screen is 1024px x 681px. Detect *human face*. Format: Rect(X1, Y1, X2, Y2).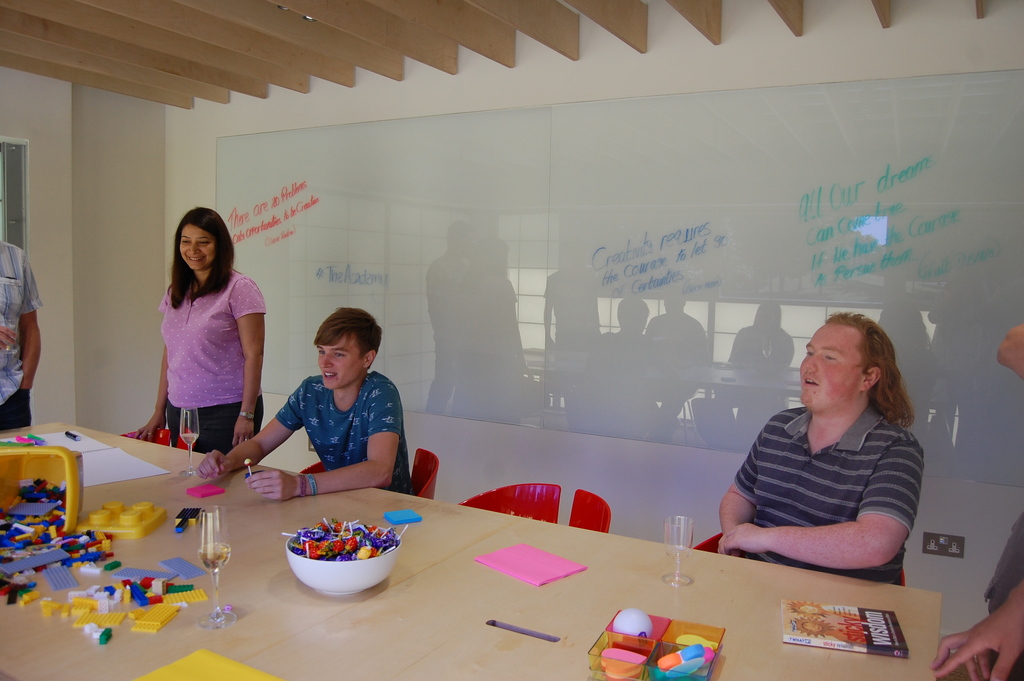
Rect(180, 224, 214, 270).
